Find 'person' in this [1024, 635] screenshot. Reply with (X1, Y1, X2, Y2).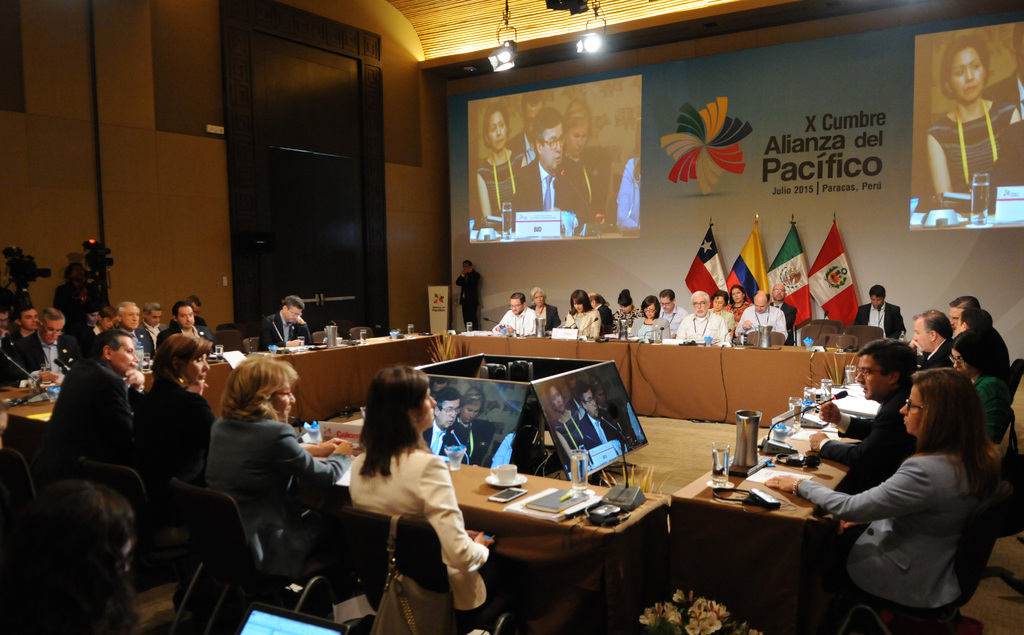
(137, 298, 166, 360).
